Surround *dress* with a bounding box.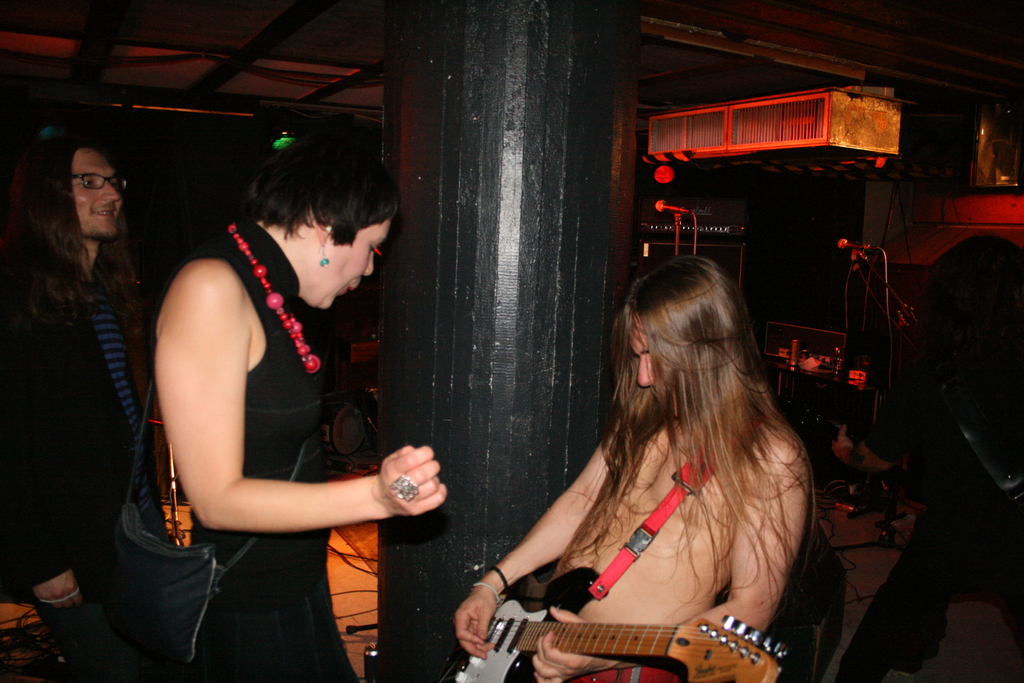
rect(155, 257, 395, 619).
